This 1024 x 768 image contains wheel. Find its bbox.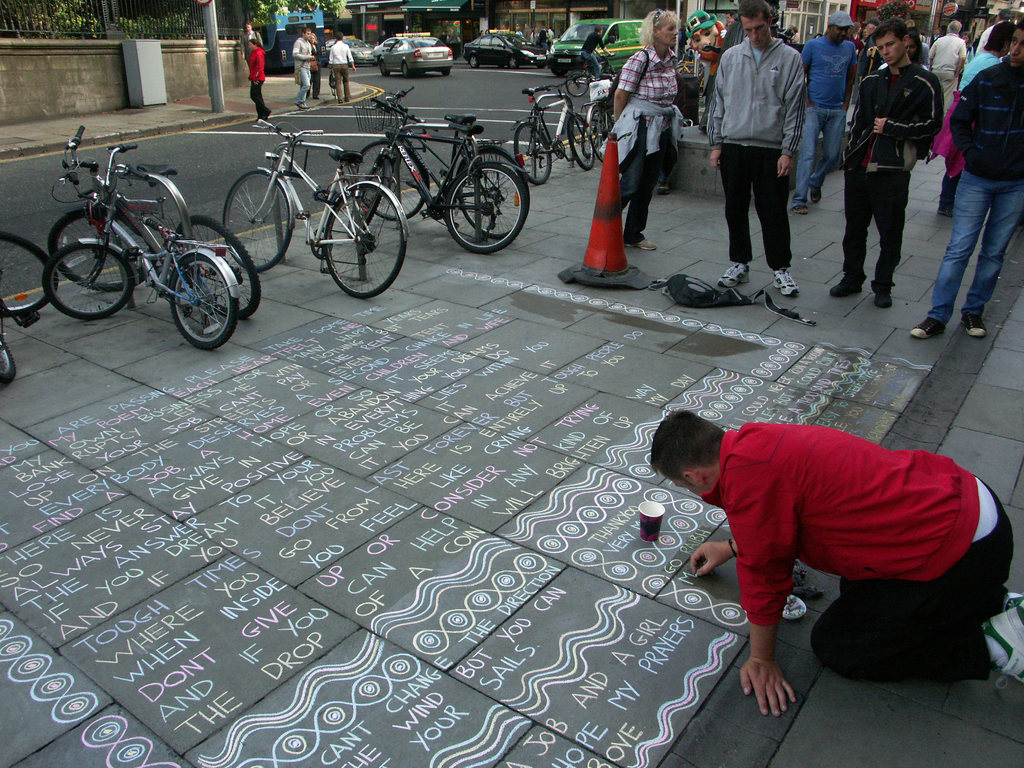
<region>220, 163, 302, 271</region>.
